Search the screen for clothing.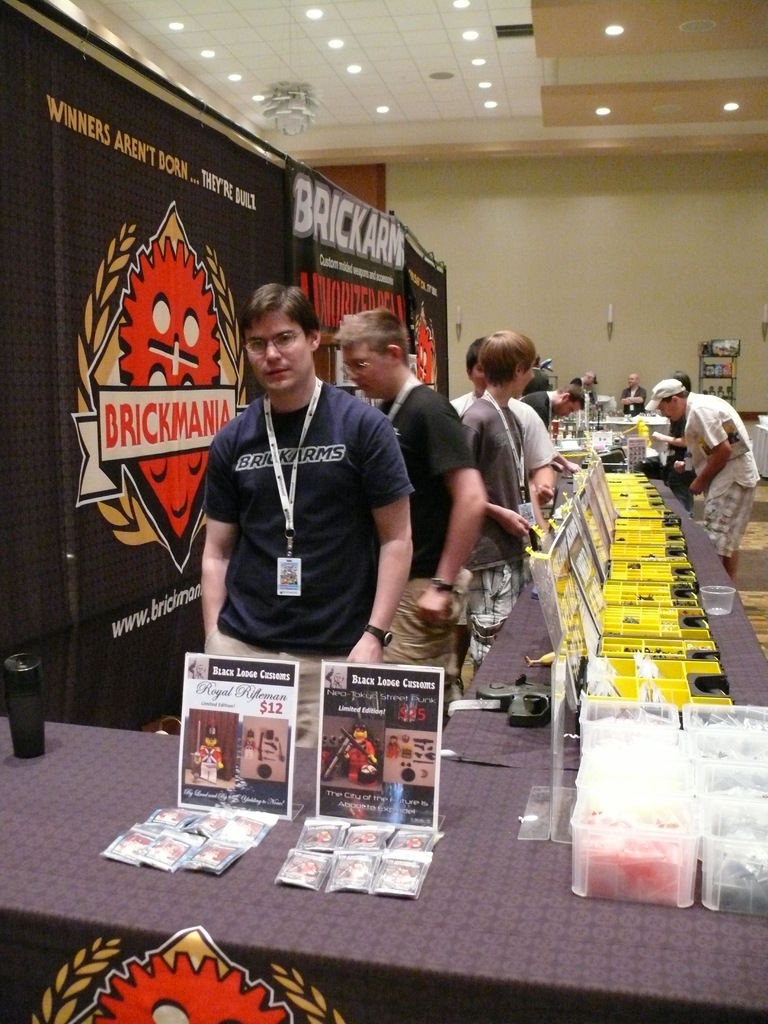
Found at bbox=(461, 392, 526, 687).
